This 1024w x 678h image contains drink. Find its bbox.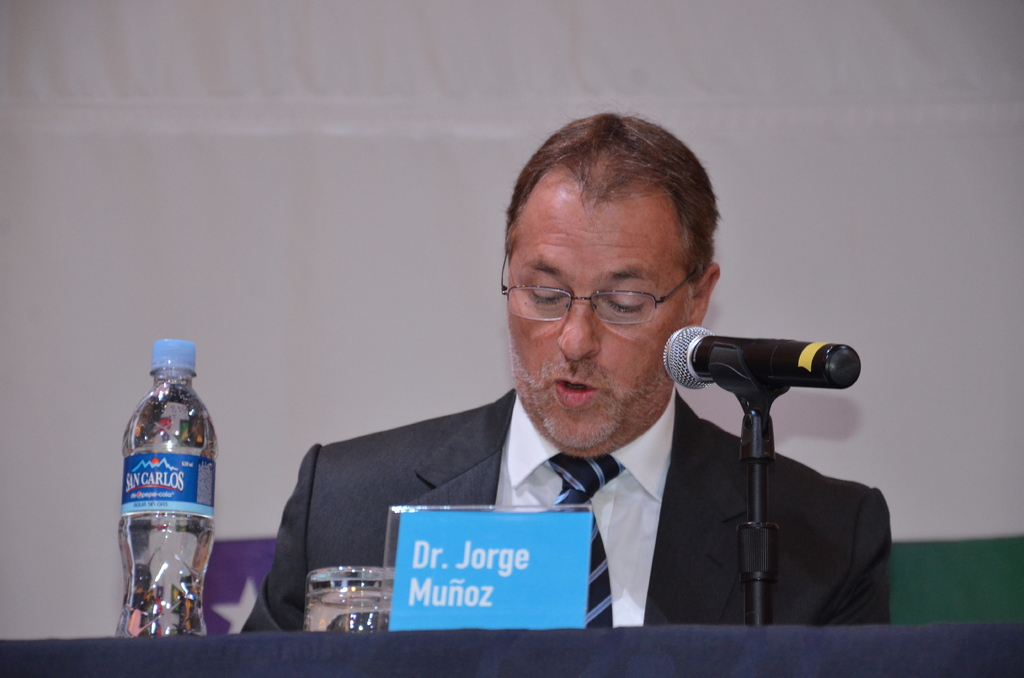
(left=304, top=567, right=405, bottom=628).
